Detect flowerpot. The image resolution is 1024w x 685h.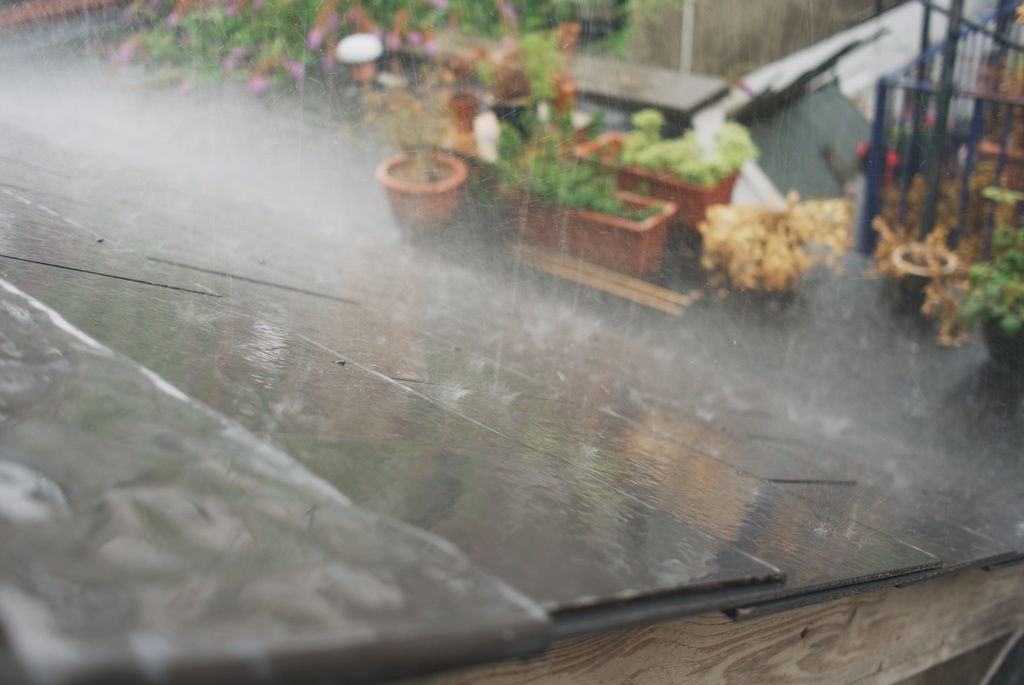
x1=577, y1=121, x2=745, y2=231.
